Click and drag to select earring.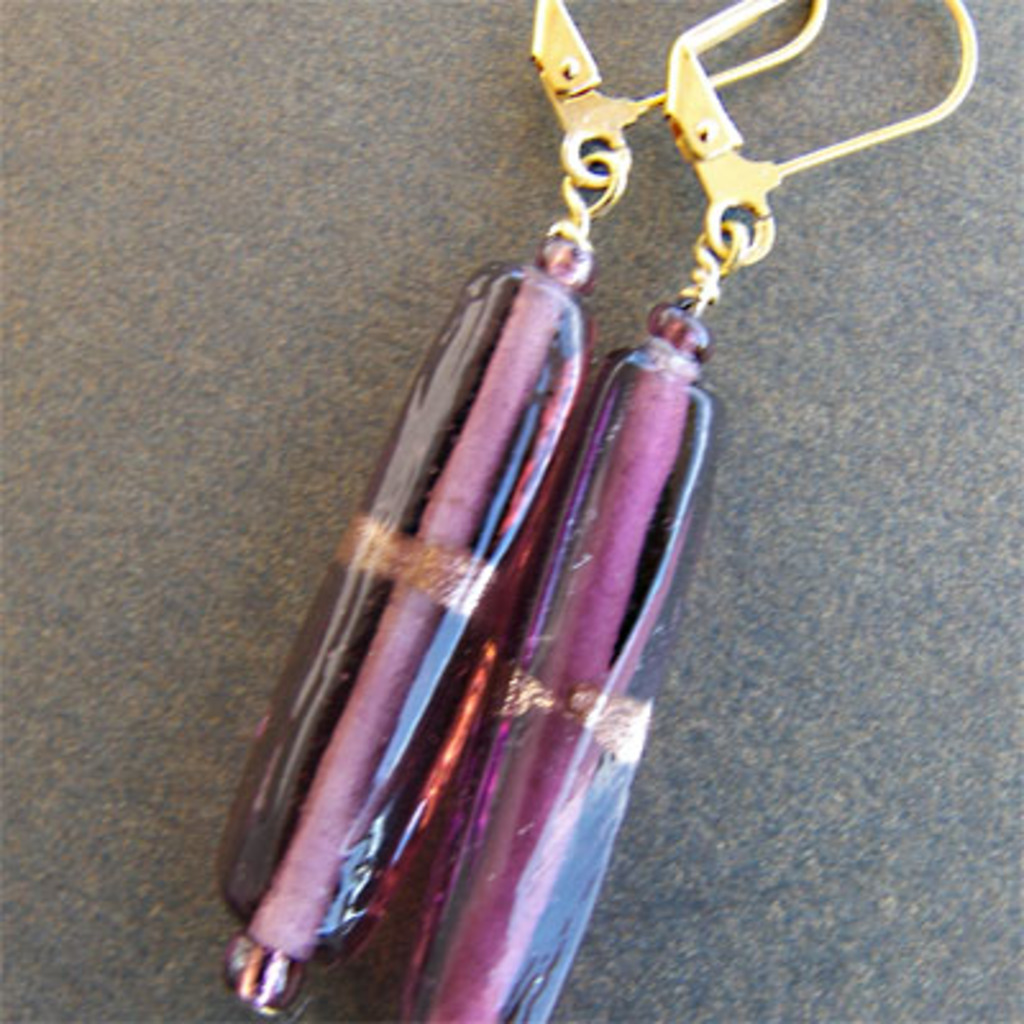
Selection: 215 0 829 1021.
